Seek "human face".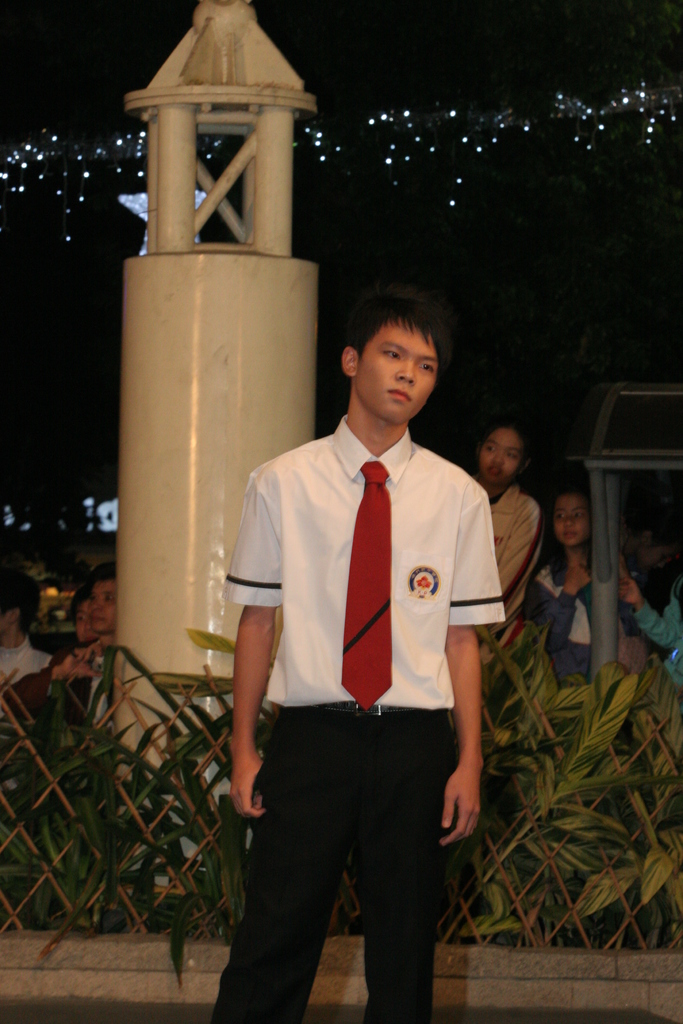
bbox=(481, 432, 517, 483).
